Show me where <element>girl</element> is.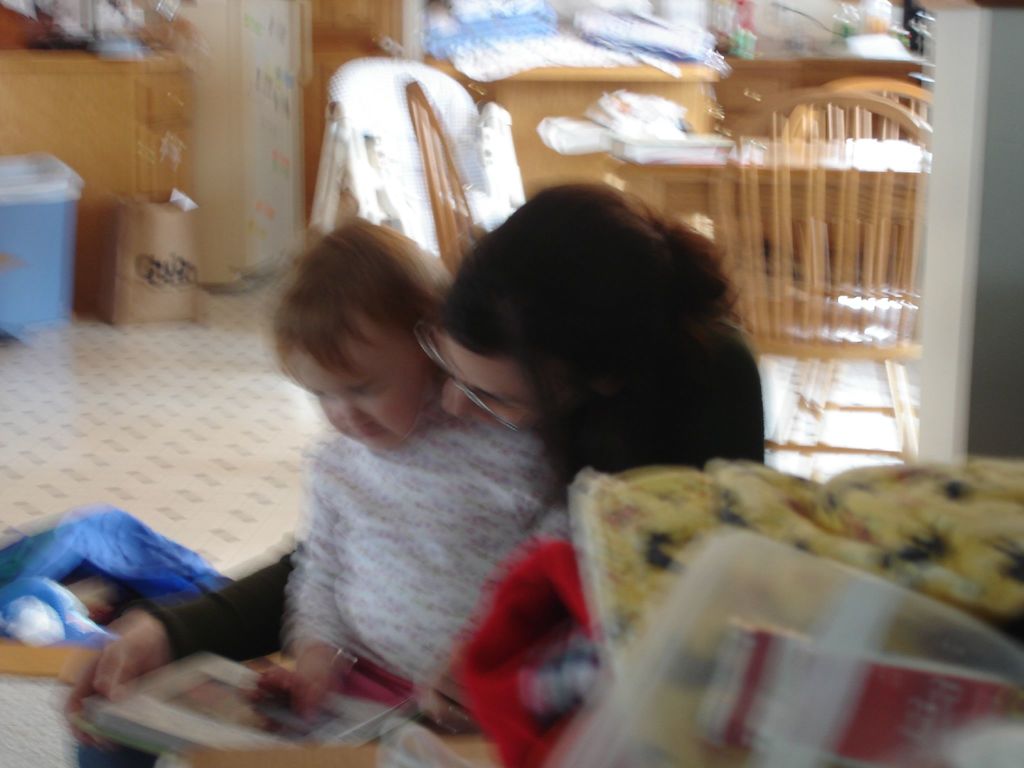
<element>girl</element> is at left=239, top=216, right=575, bottom=730.
